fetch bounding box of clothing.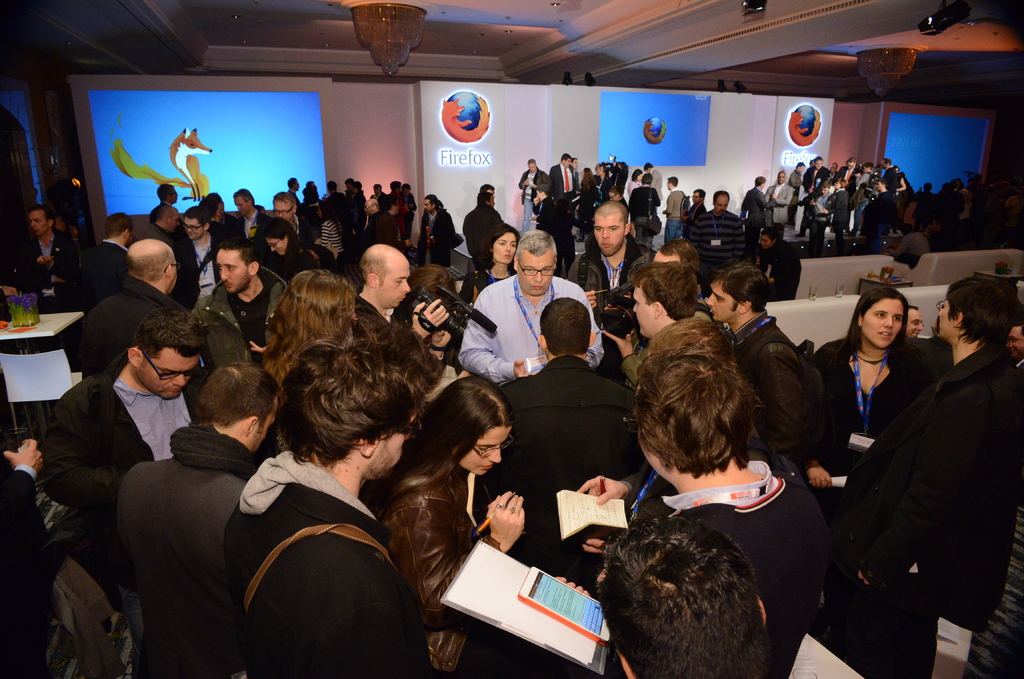
Bbox: locate(563, 236, 655, 303).
